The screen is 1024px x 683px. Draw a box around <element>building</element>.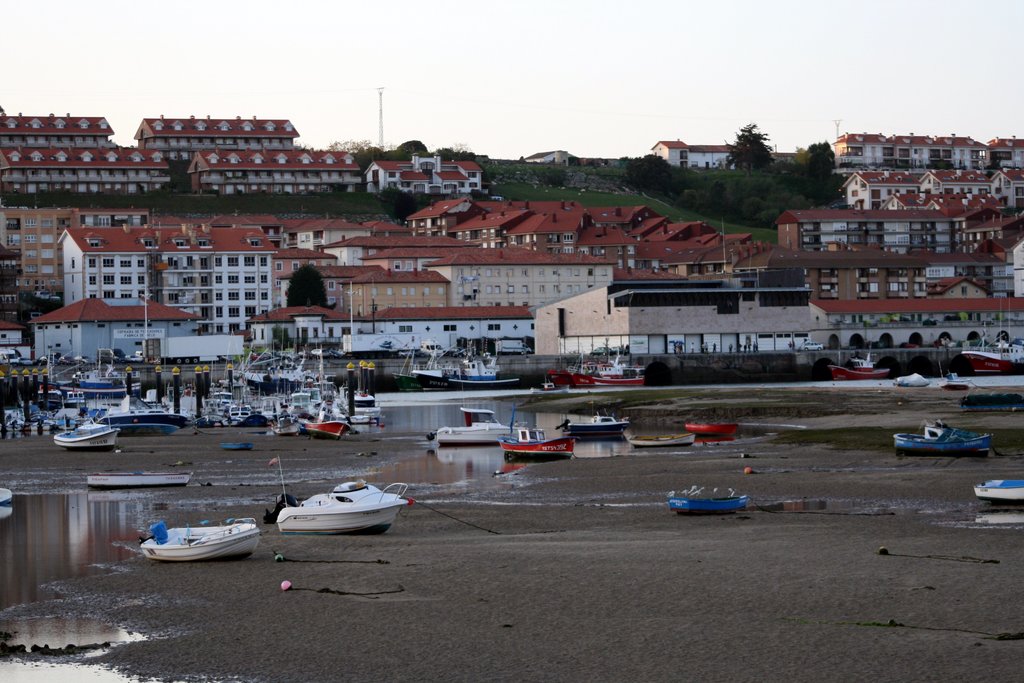
locate(0, 143, 175, 193).
